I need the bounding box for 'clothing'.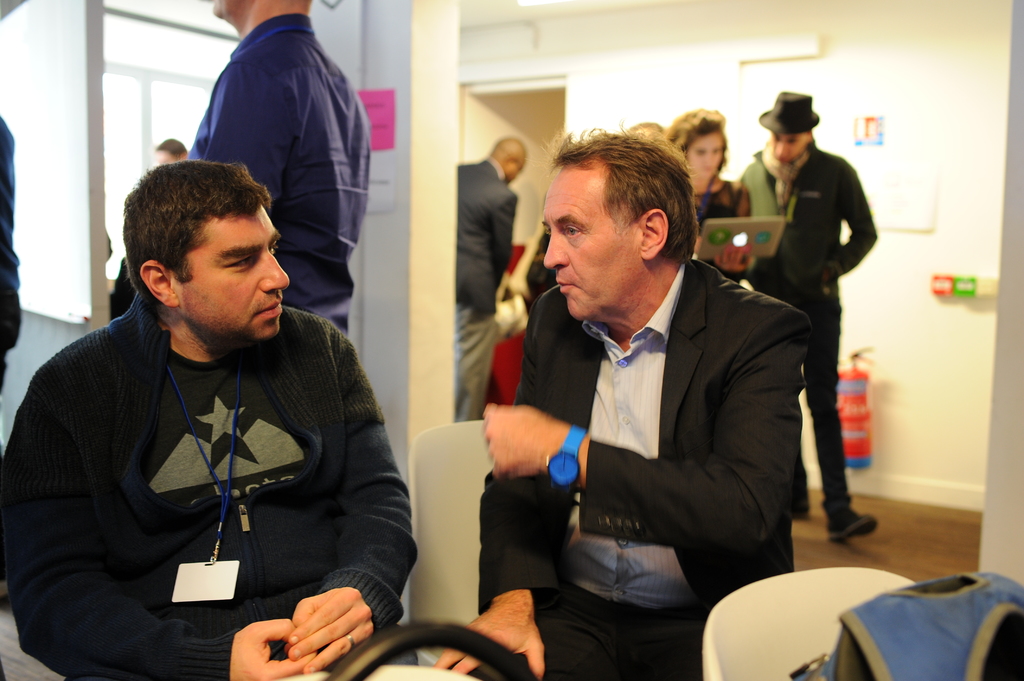
Here it is: [0, 280, 417, 680].
